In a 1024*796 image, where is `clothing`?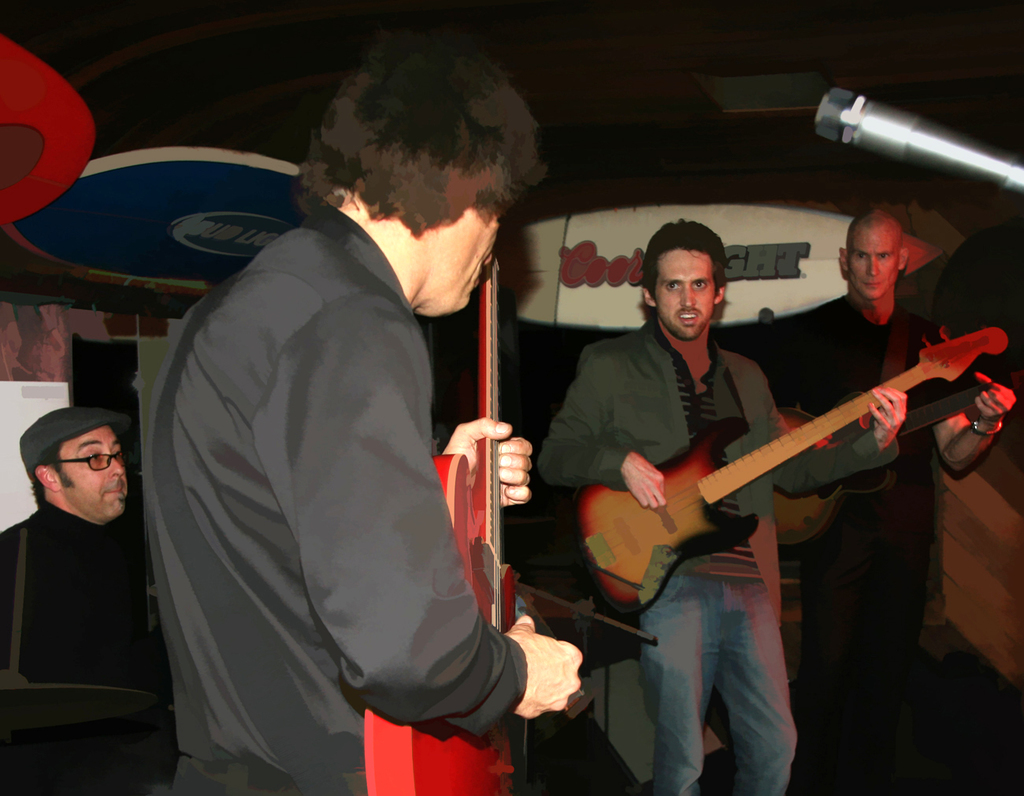
(left=0, top=501, right=162, bottom=795).
